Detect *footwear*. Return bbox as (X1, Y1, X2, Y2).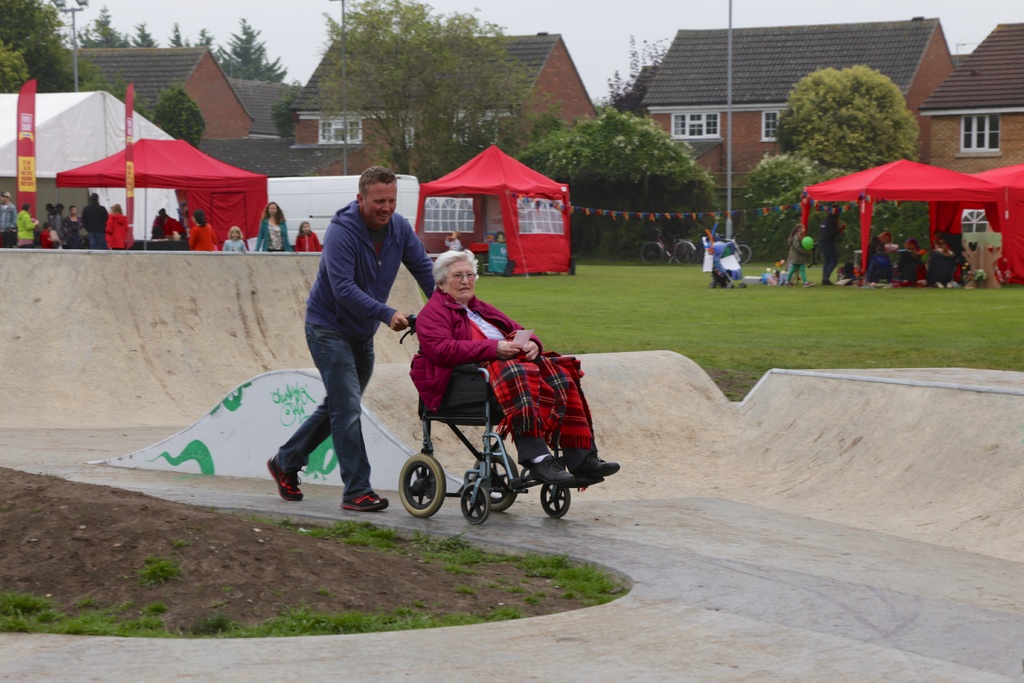
(266, 451, 307, 504).
